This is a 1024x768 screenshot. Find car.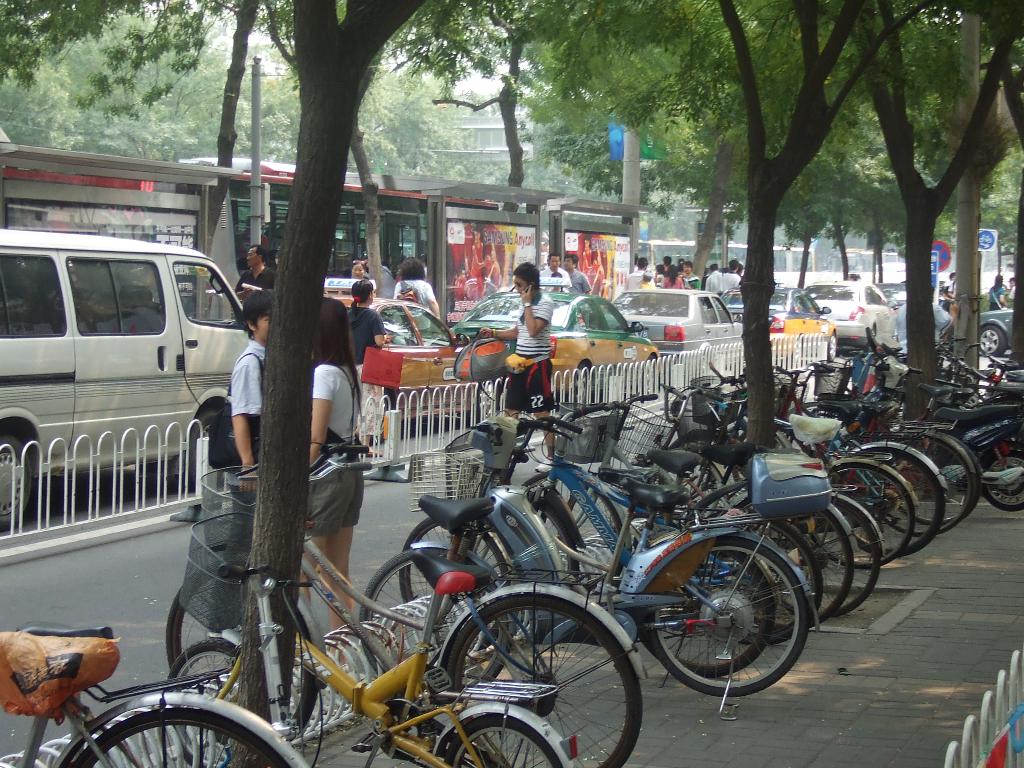
Bounding box: (x1=329, y1=298, x2=473, y2=451).
